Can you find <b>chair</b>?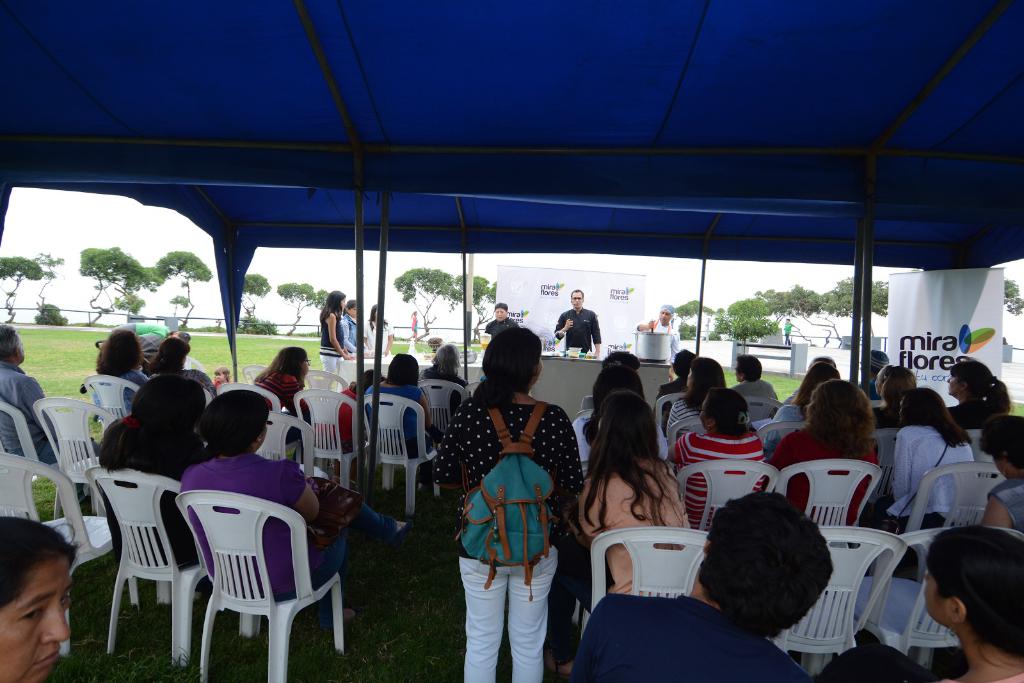
Yes, bounding box: <box>156,463,334,679</box>.
